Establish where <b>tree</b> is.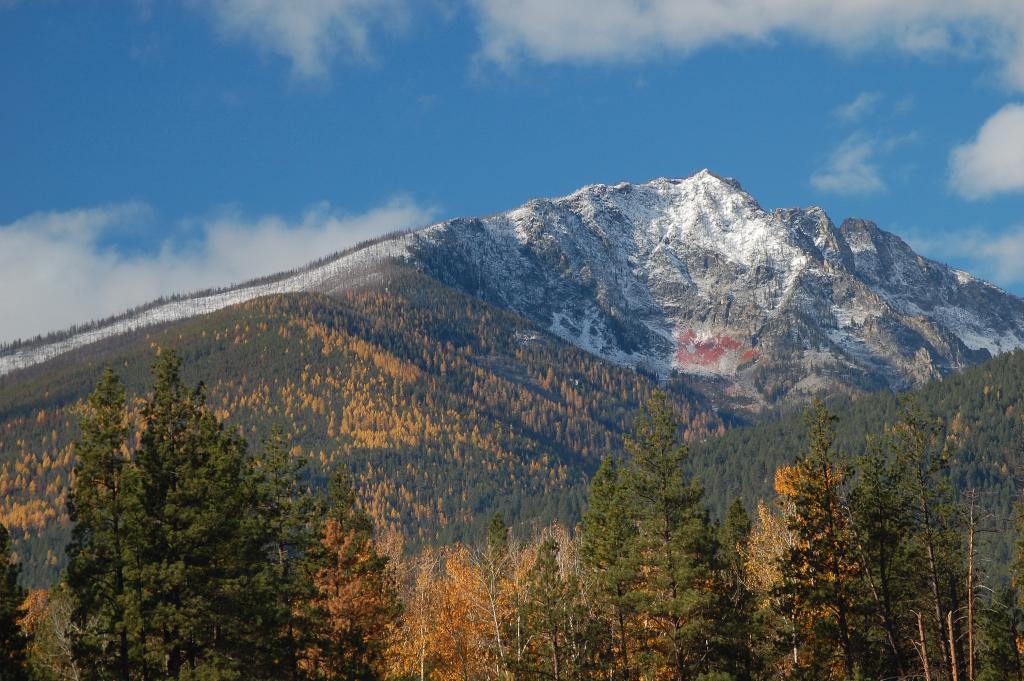
Established at detection(771, 413, 918, 680).
